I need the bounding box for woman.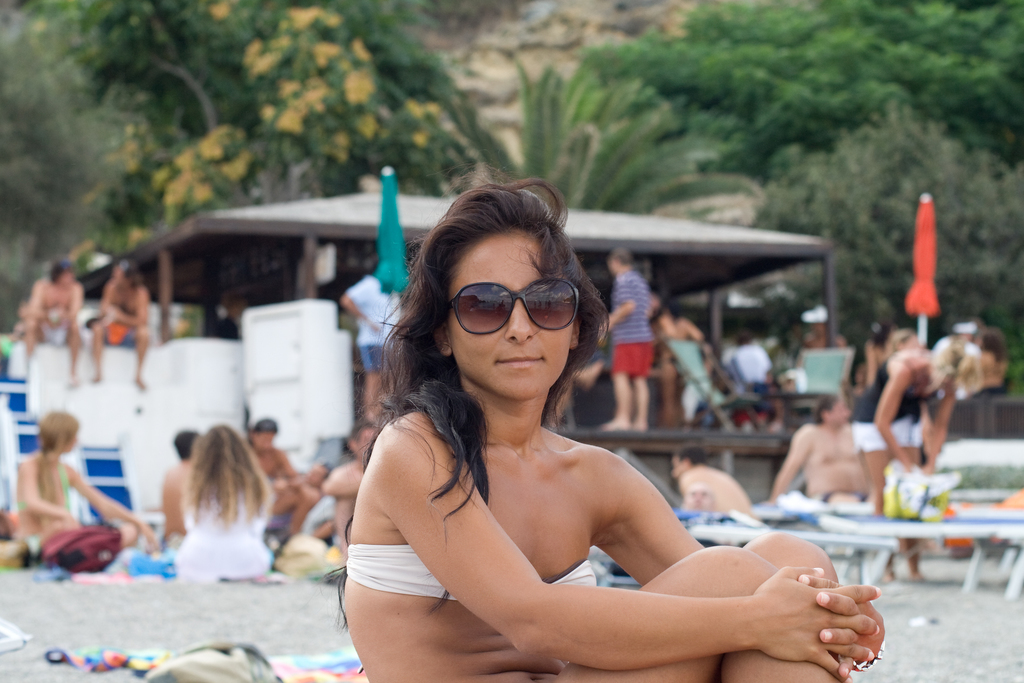
Here it is: (4, 408, 170, 574).
